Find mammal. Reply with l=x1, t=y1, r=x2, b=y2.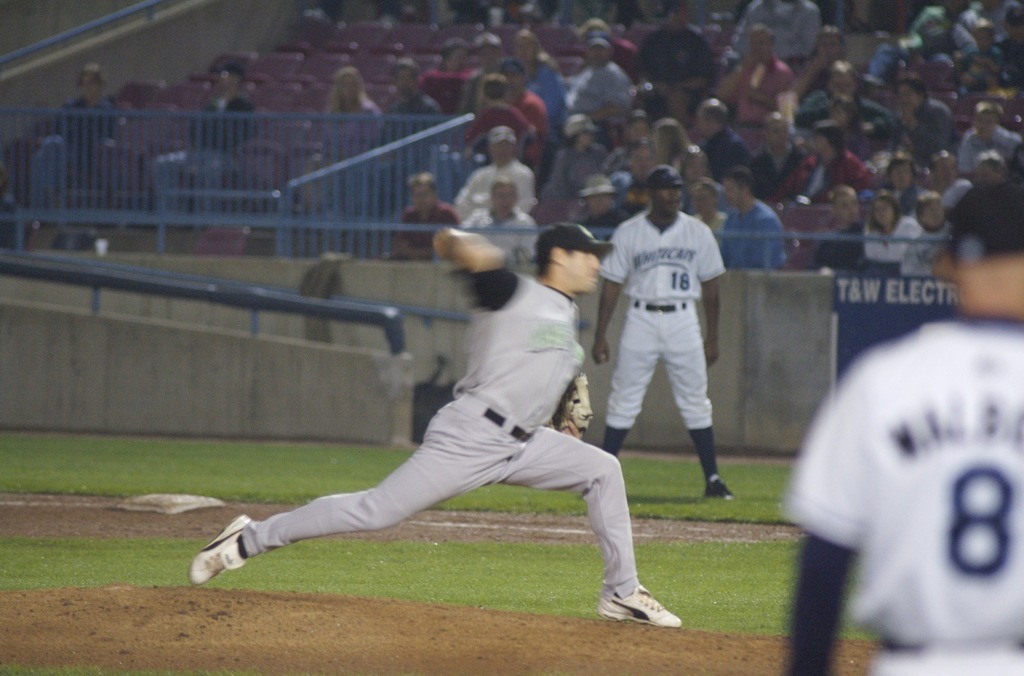
l=301, t=0, r=346, b=25.
